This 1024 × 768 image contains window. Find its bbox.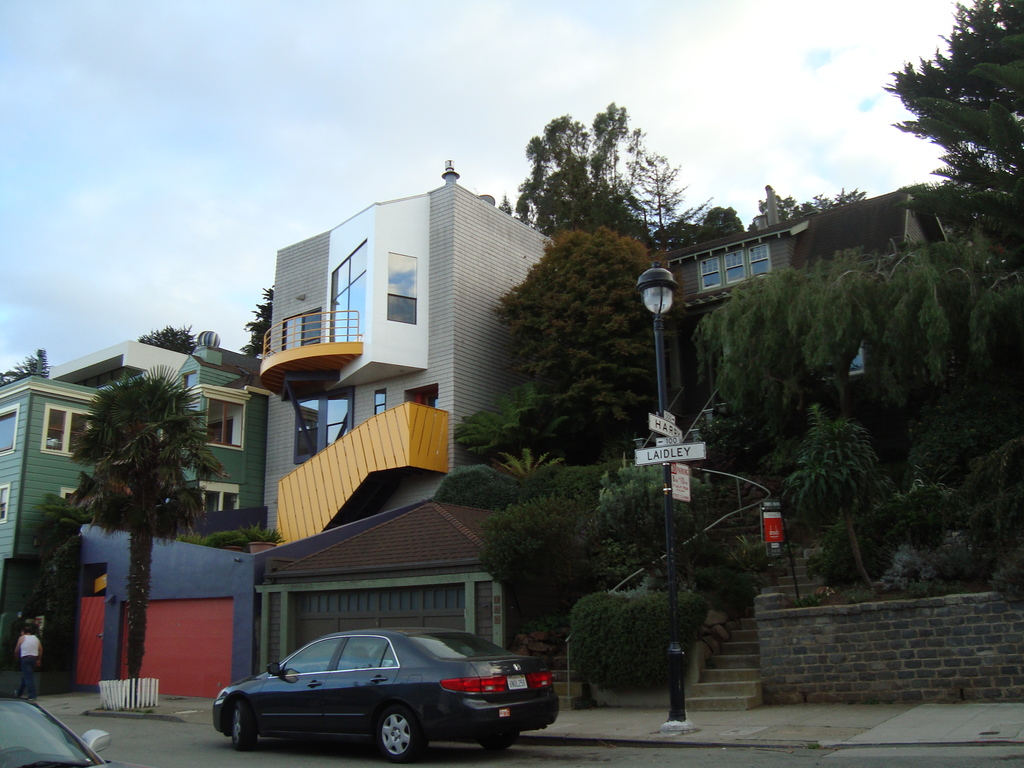
<box>198,383,251,450</box>.
